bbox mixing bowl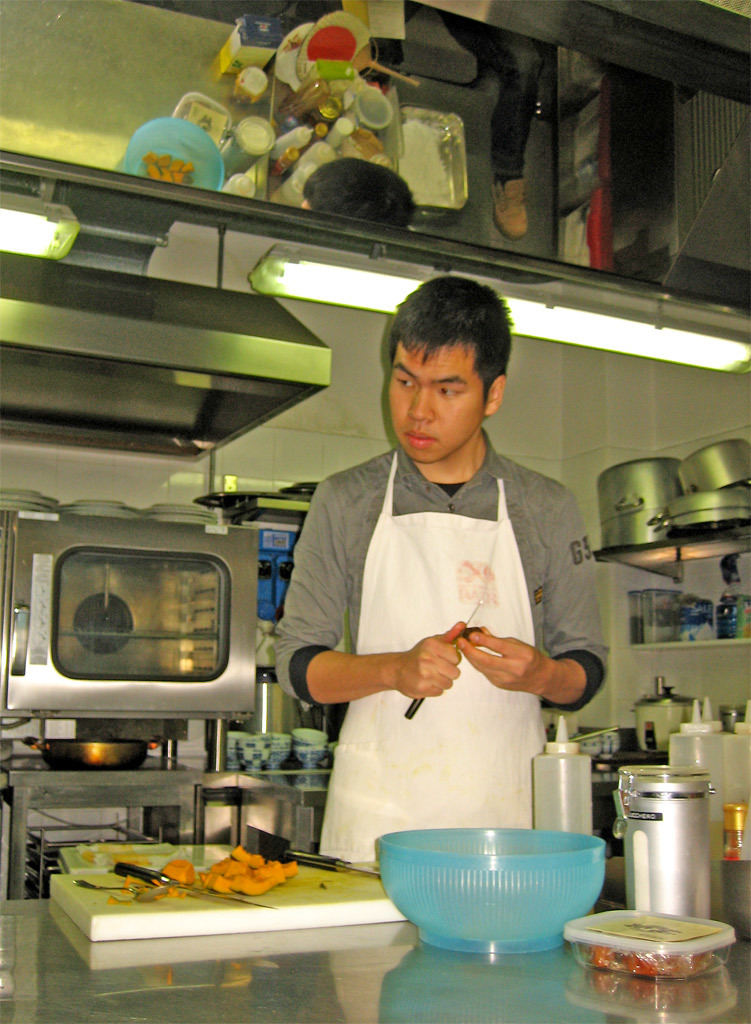
bbox=[375, 832, 630, 957]
